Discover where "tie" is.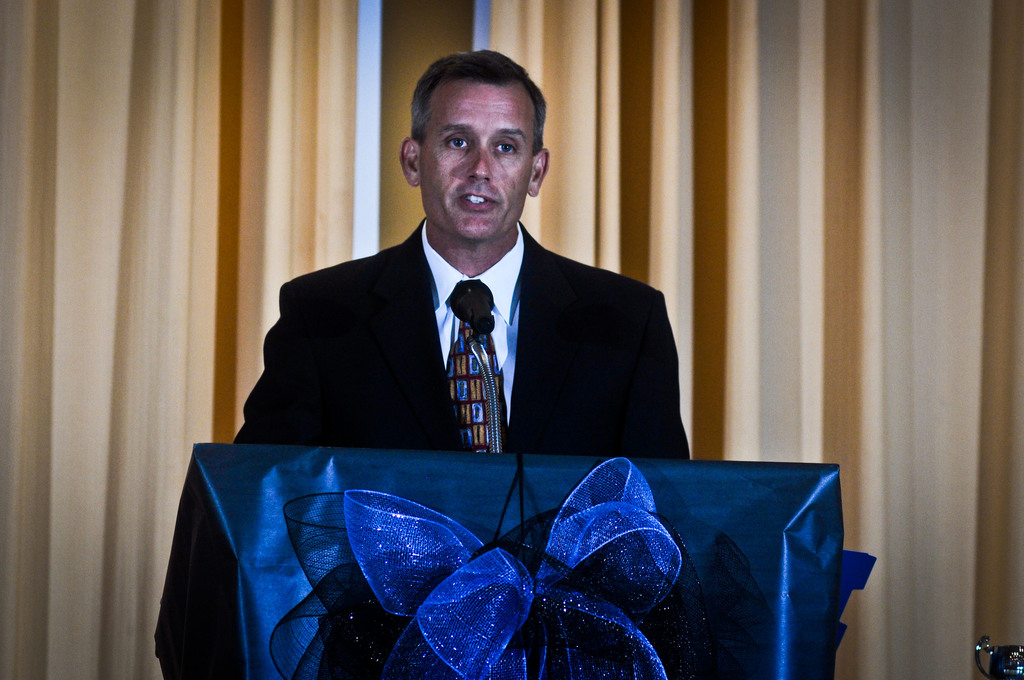
Discovered at box(449, 314, 509, 448).
